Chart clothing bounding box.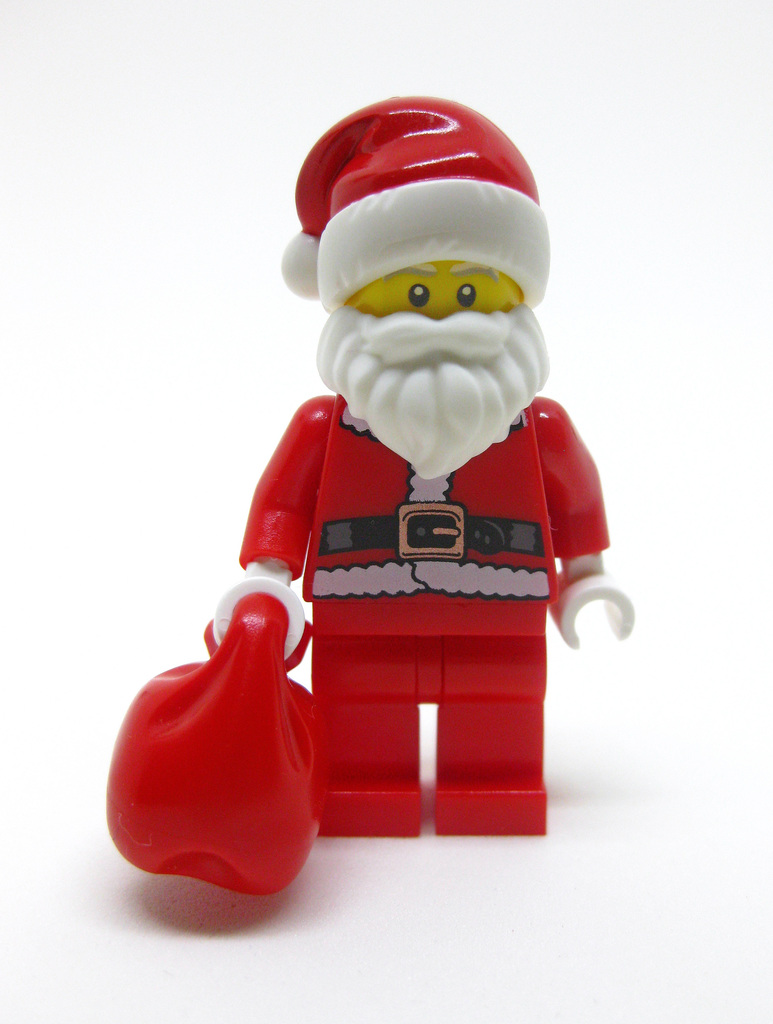
Charted: [205,341,609,817].
